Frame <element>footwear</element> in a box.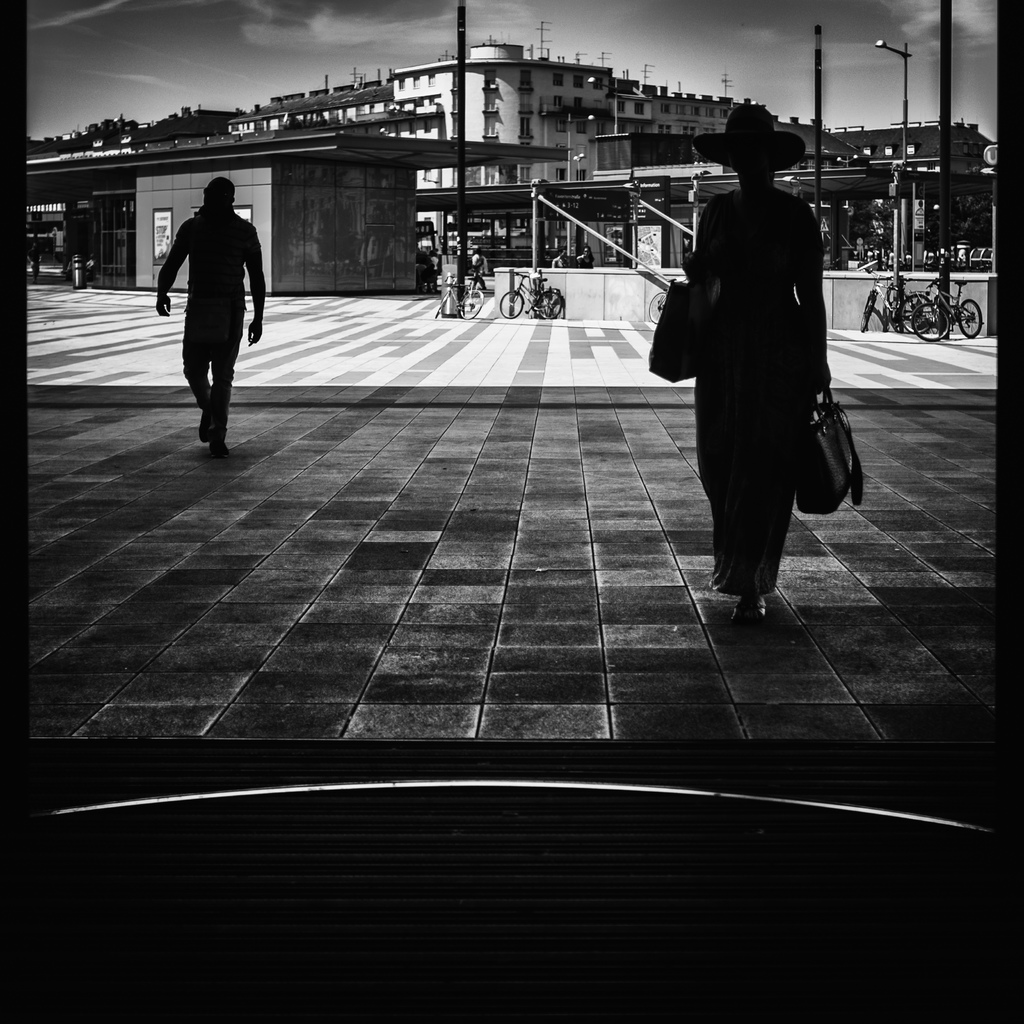
[x1=202, y1=405, x2=204, y2=445].
